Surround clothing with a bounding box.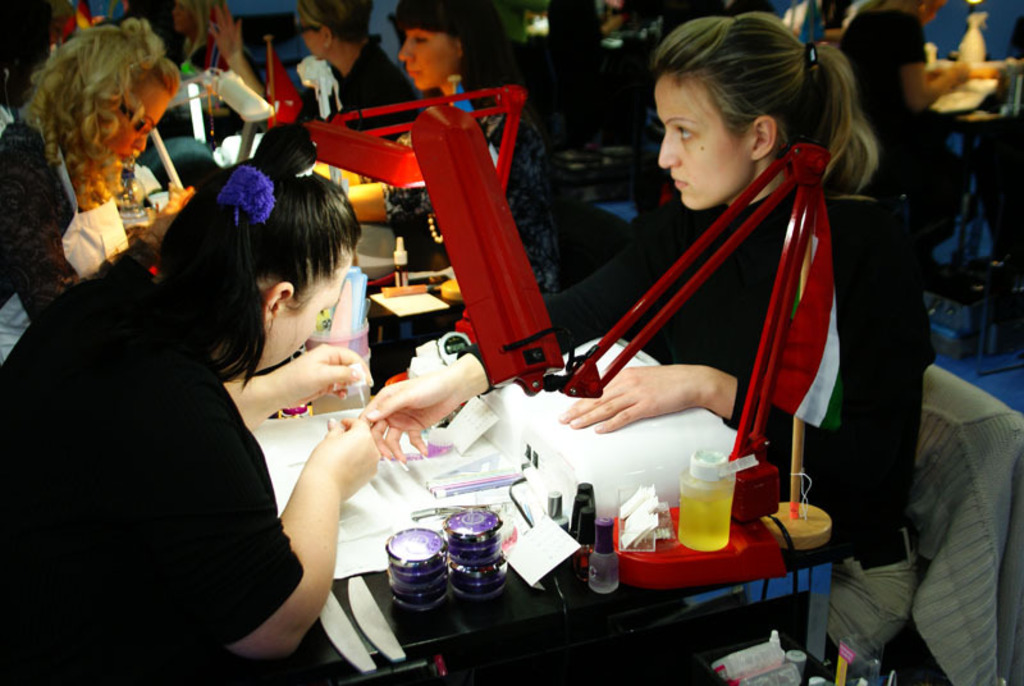
[left=385, top=70, right=564, bottom=289].
